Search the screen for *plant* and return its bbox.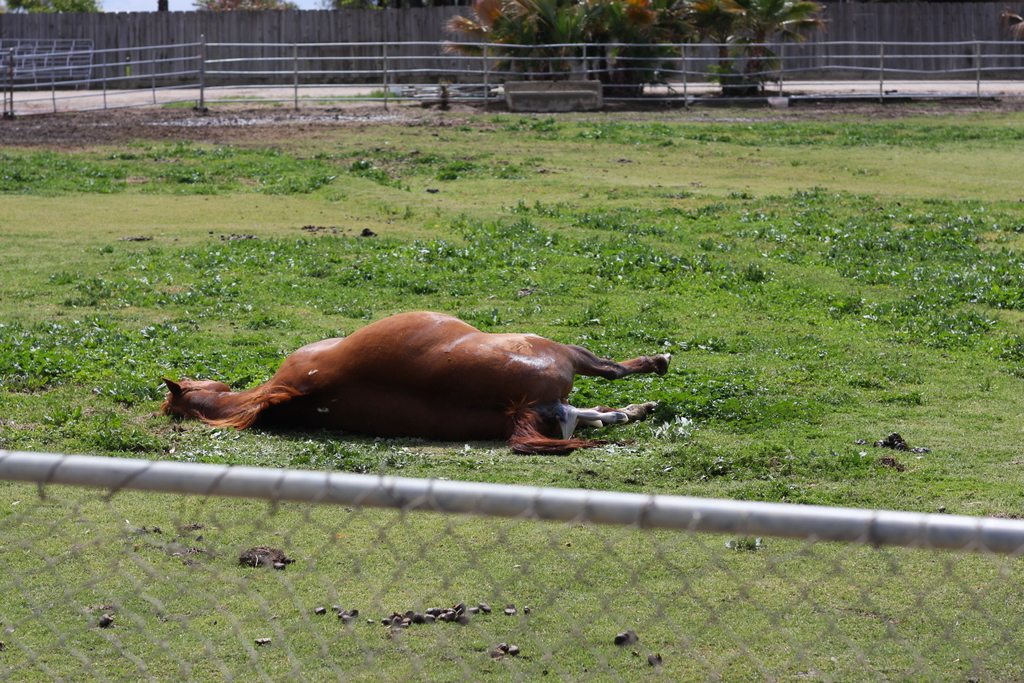
Found: <region>2, 0, 104, 22</region>.
